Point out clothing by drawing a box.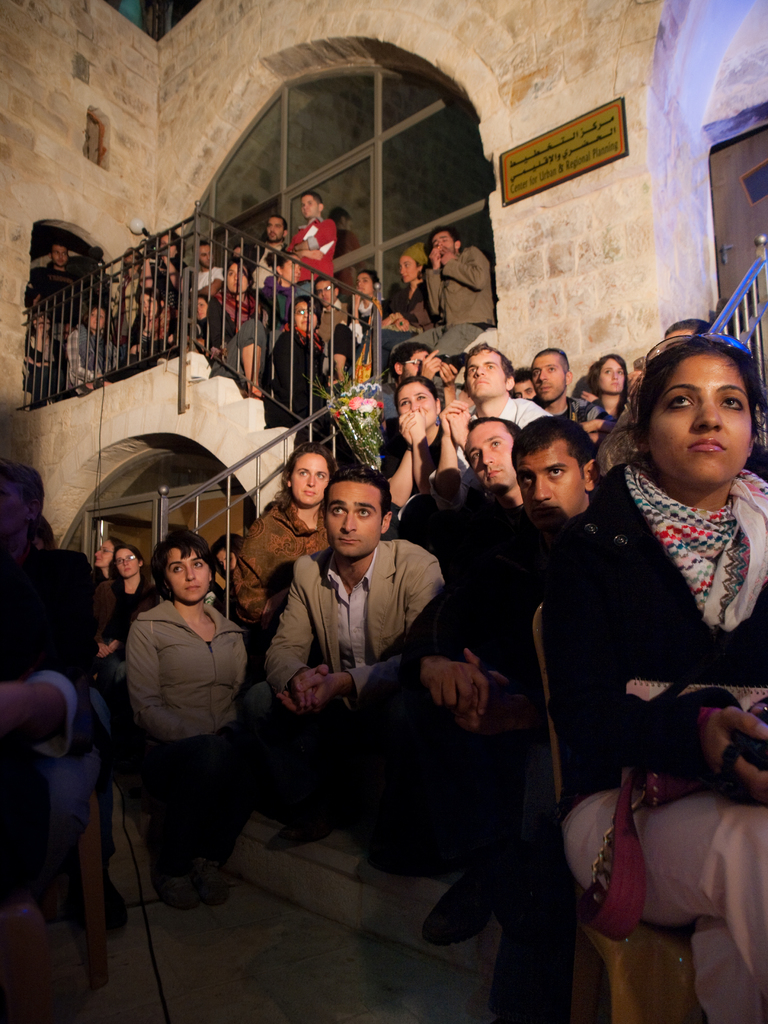
{"x1": 205, "y1": 293, "x2": 274, "y2": 393}.
